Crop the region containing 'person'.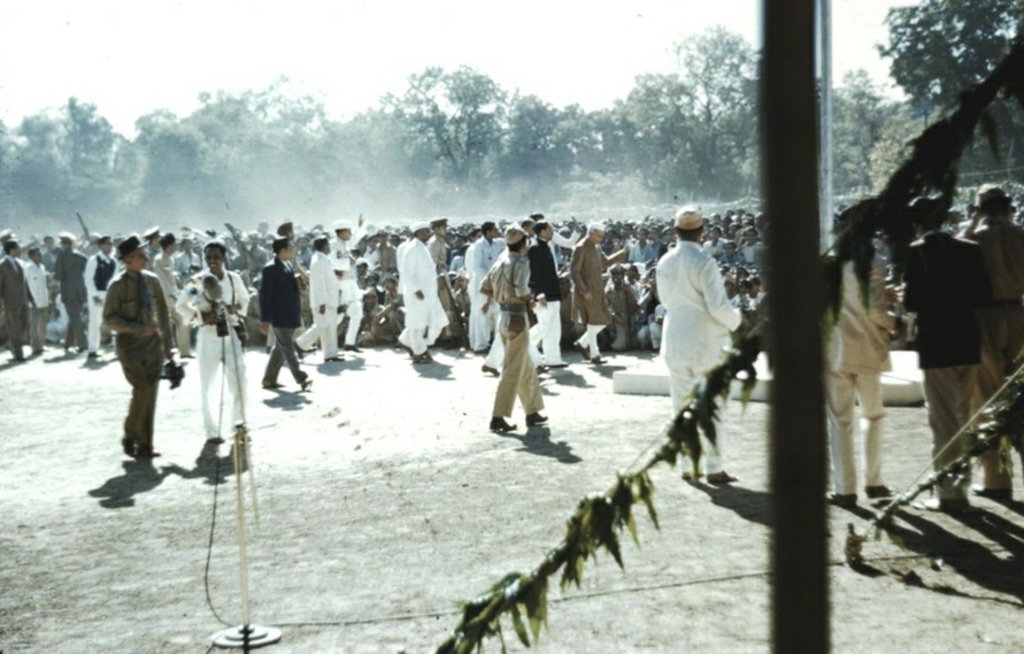
Crop region: locate(954, 182, 1023, 506).
